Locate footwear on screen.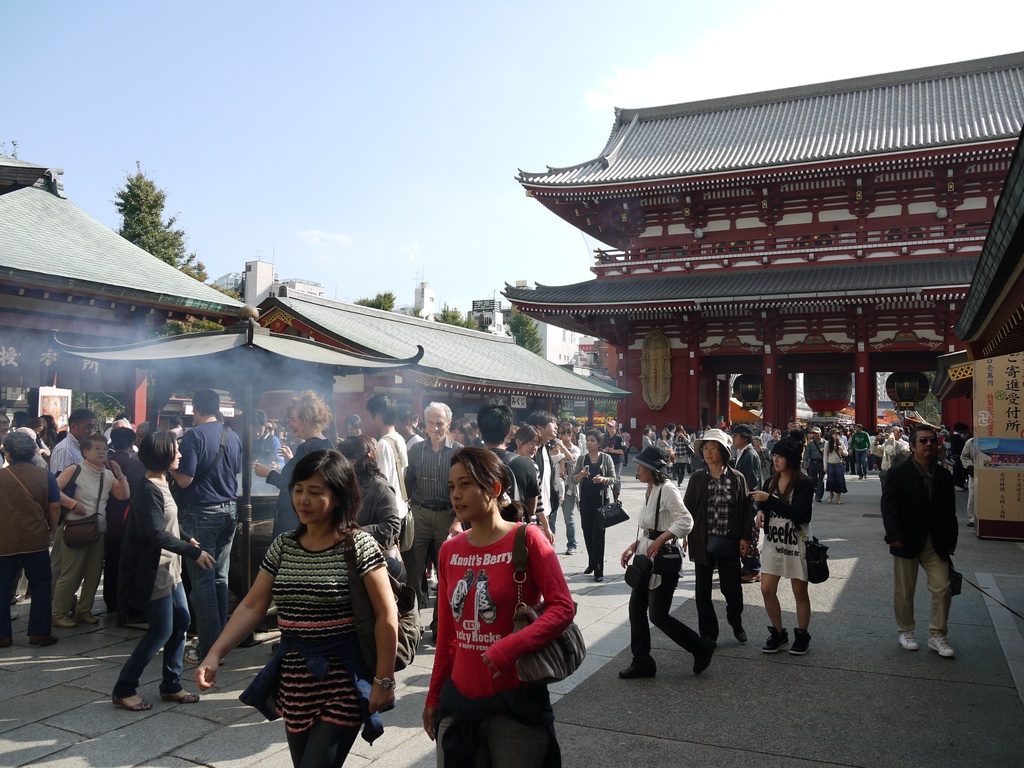
On screen at <region>112, 691, 153, 712</region>.
